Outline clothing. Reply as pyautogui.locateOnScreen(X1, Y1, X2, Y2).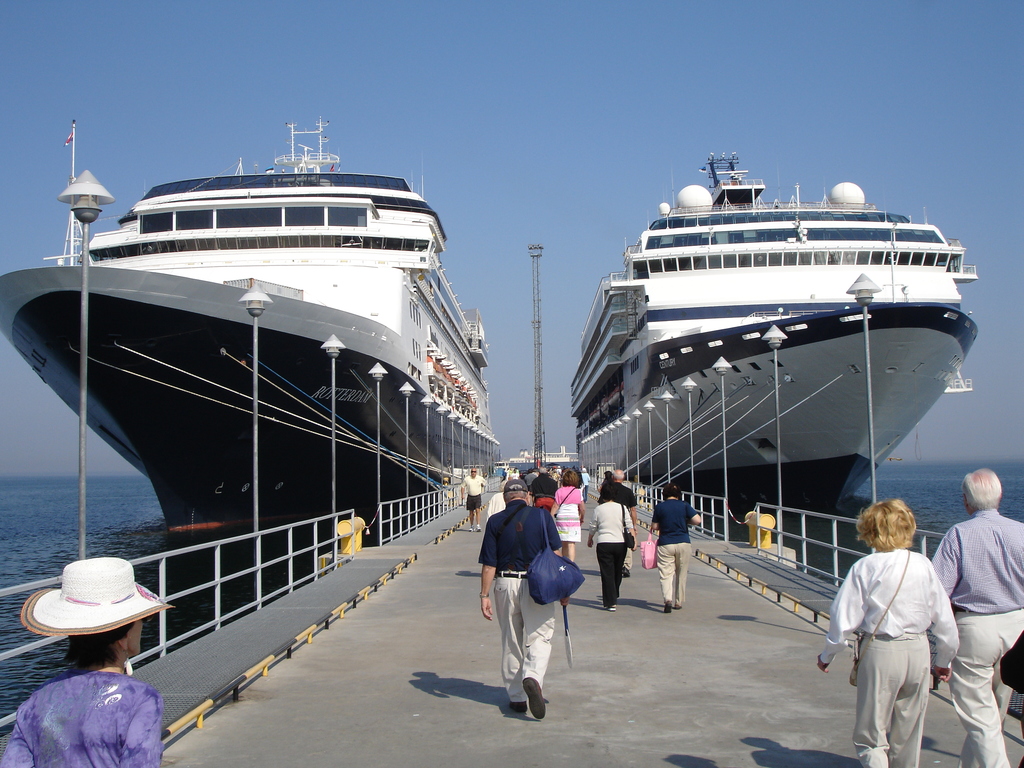
pyautogui.locateOnScreen(0, 678, 171, 767).
